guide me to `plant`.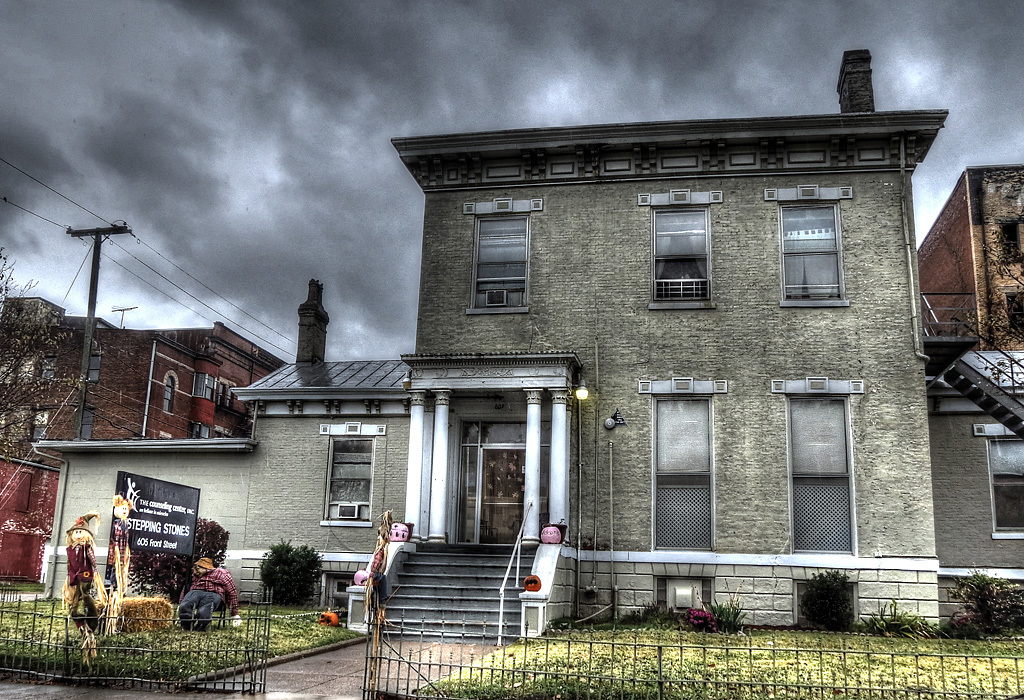
Guidance: BBox(658, 588, 767, 633).
